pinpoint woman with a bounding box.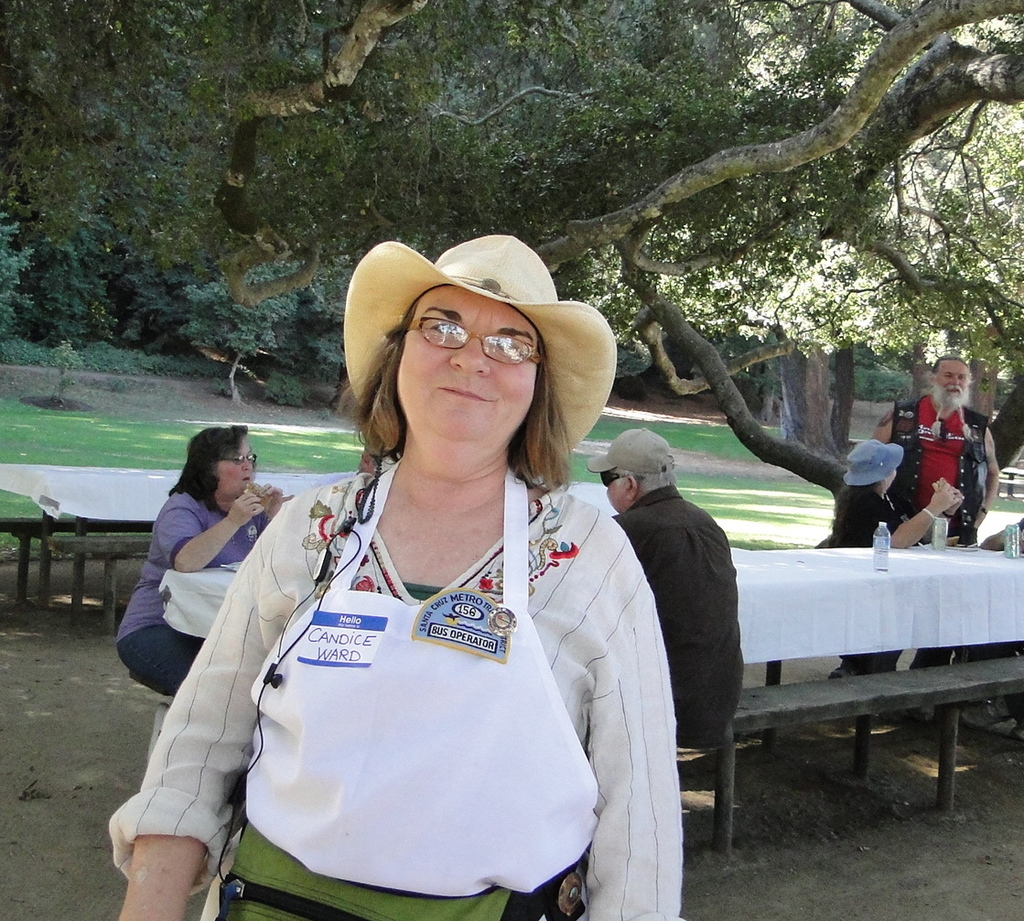
x1=819 y1=438 x2=963 y2=728.
